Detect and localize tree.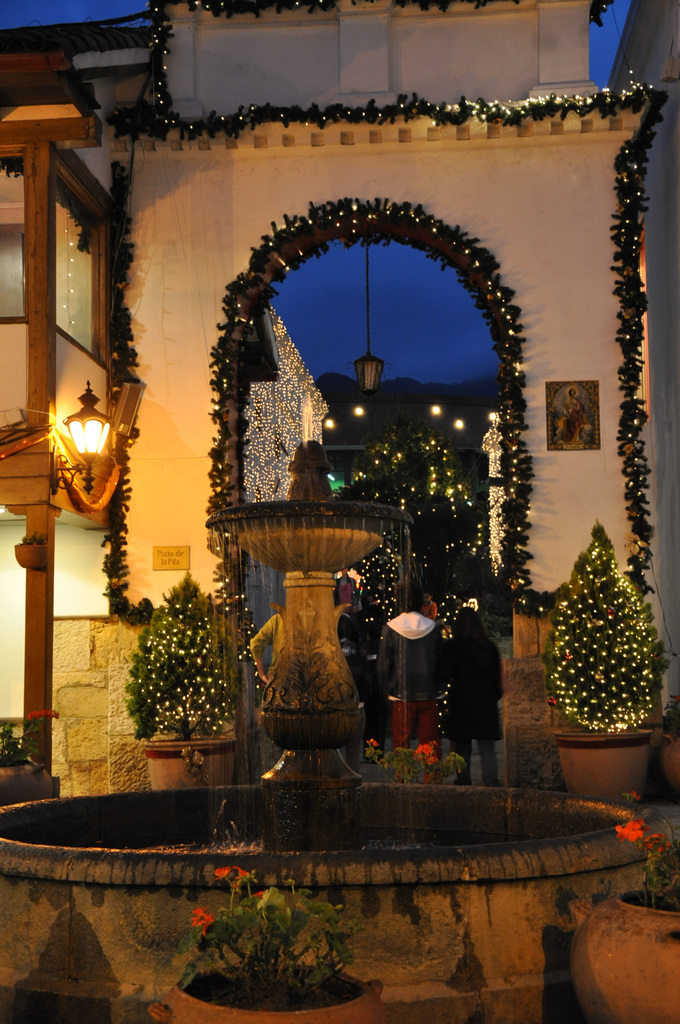
Localized at locate(120, 581, 243, 739).
